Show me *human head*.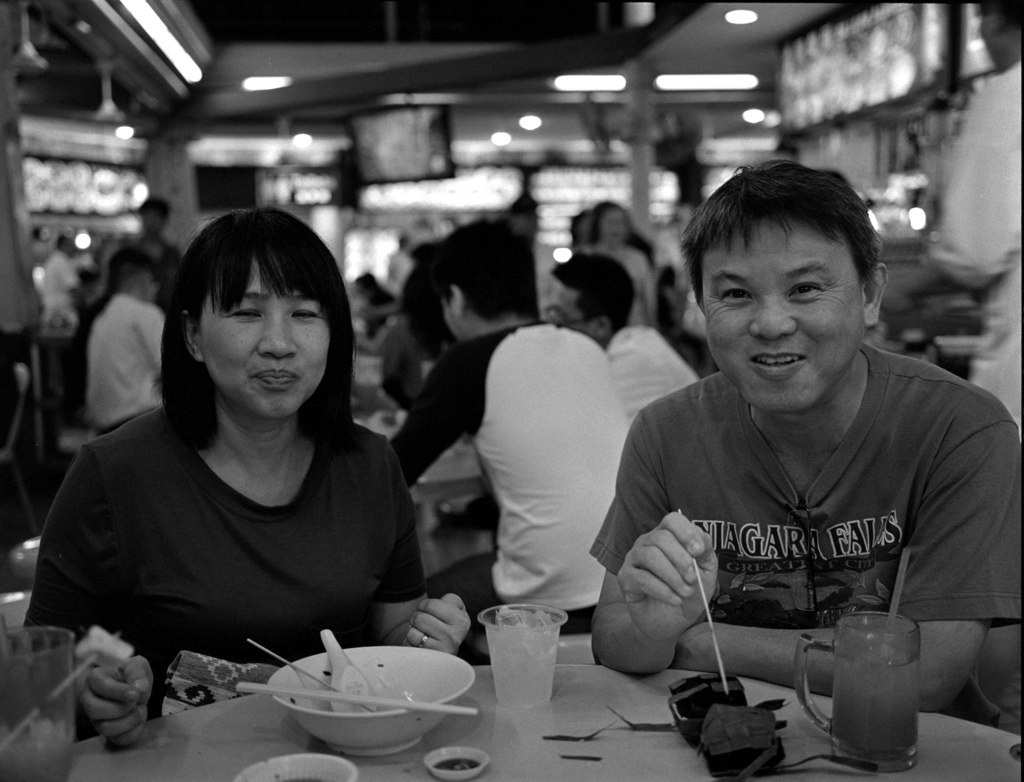
*human head* is here: (431, 215, 542, 341).
